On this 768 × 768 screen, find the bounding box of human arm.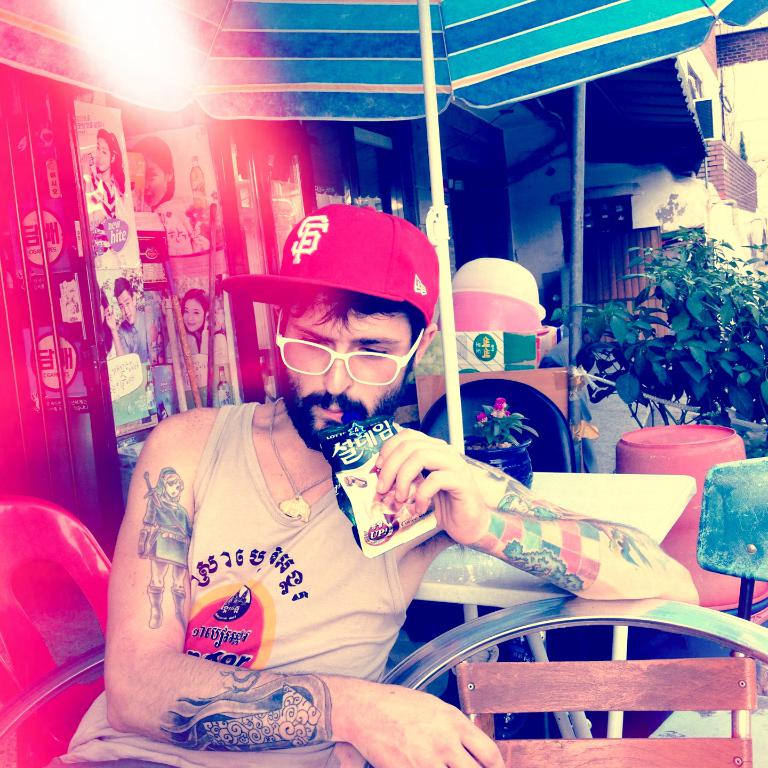
Bounding box: crop(100, 407, 502, 765).
